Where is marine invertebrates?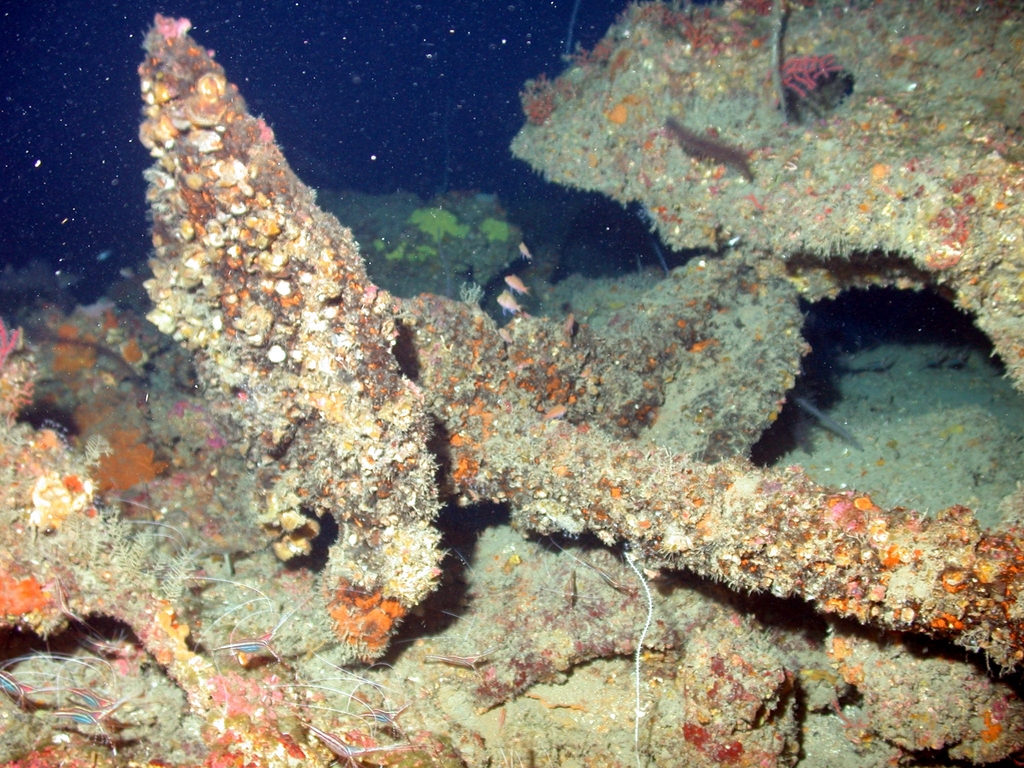
box=[580, 41, 620, 66].
